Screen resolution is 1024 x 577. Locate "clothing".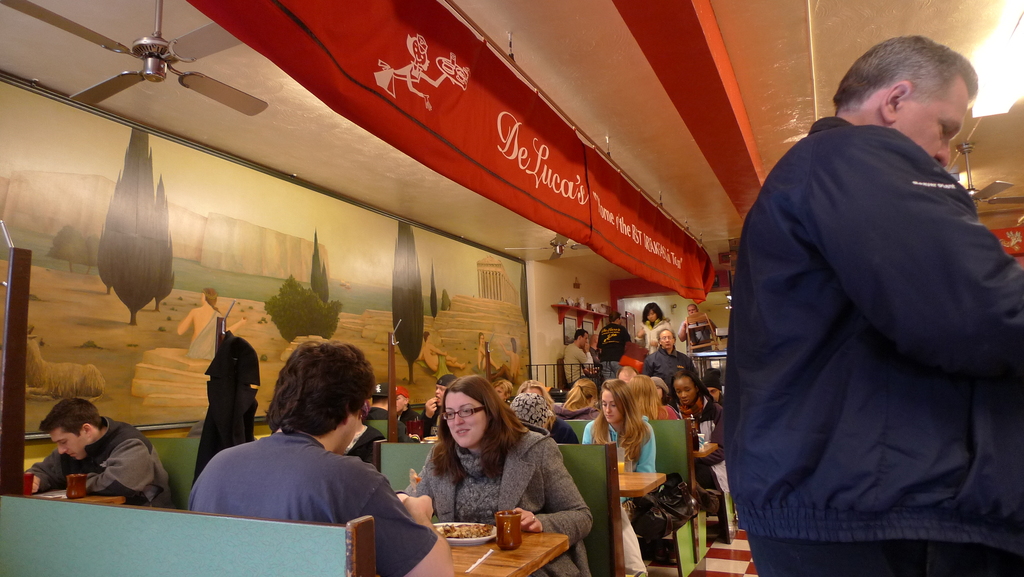
[left=362, top=406, right=410, bottom=442].
